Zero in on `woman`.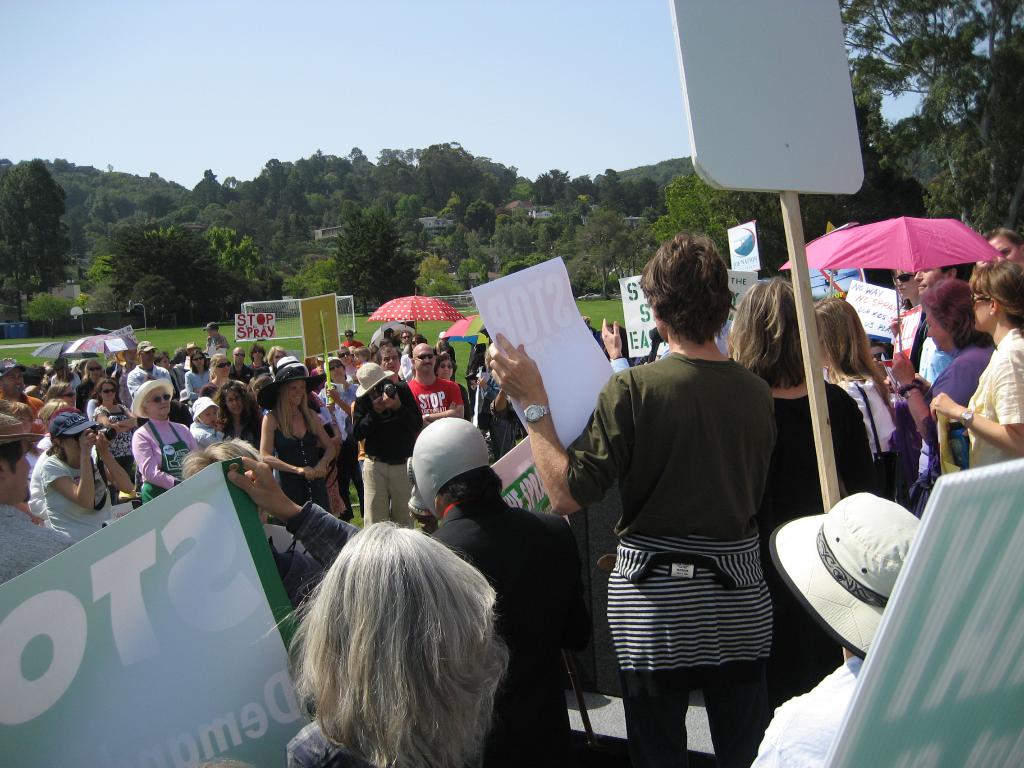
Zeroed in: (731, 267, 881, 729).
